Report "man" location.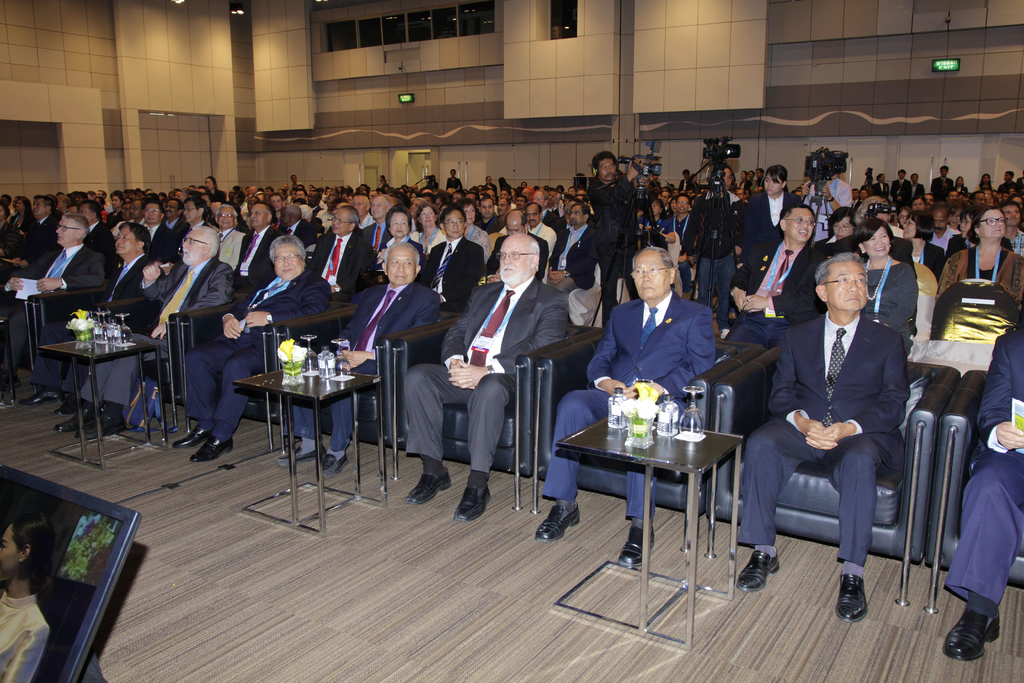
Report: box(362, 193, 392, 258).
